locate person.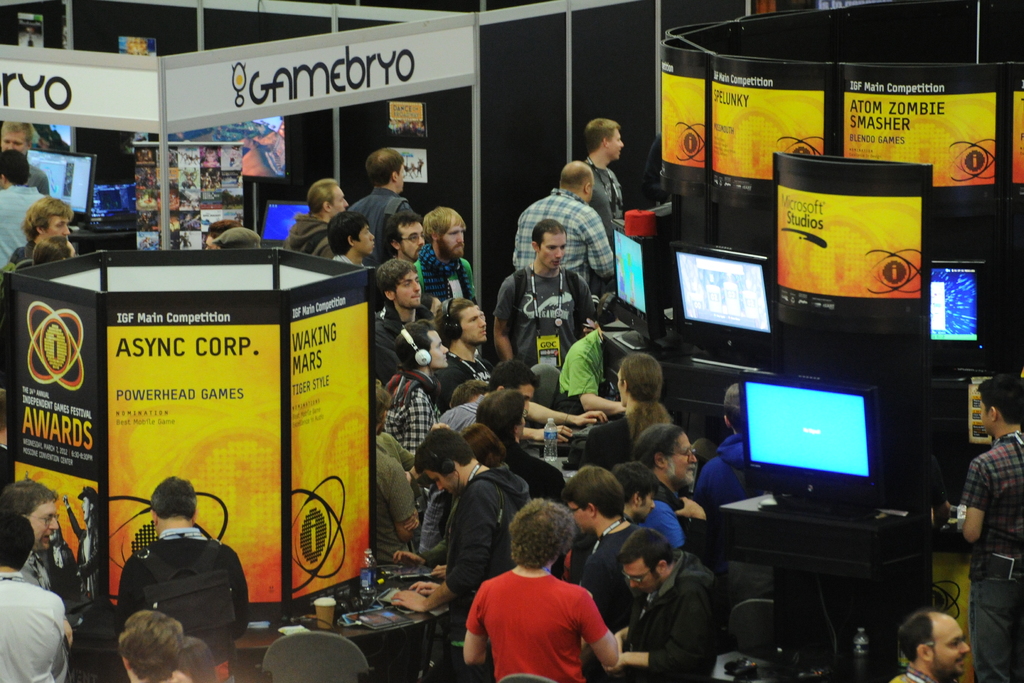
Bounding box: select_region(0, 477, 54, 584).
